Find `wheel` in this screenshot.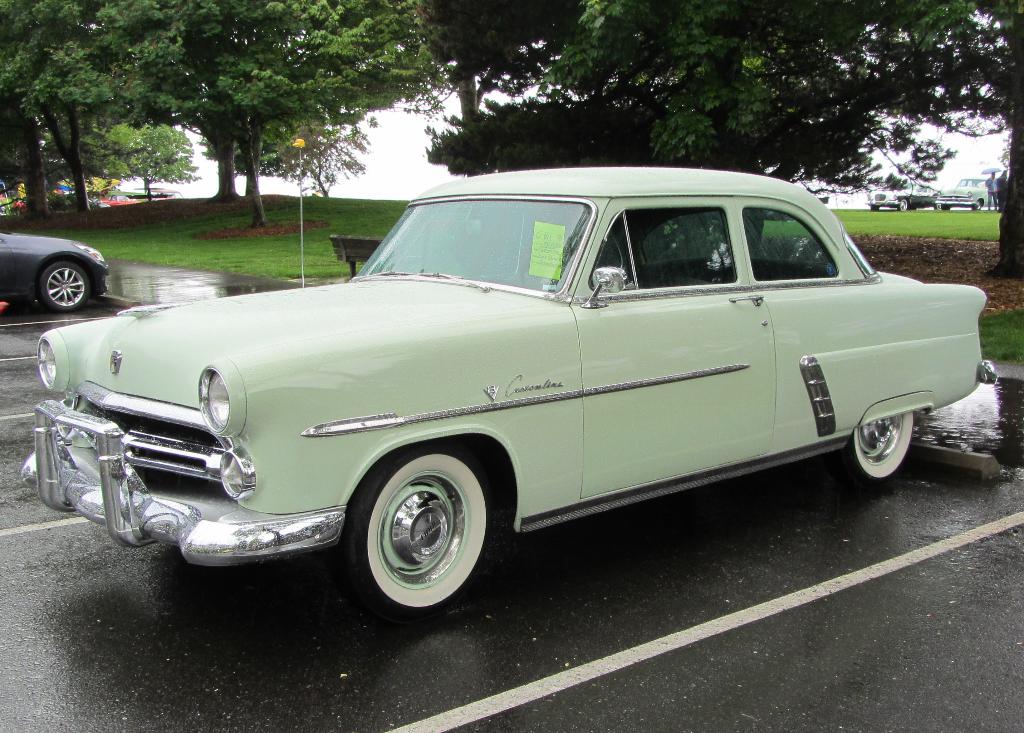
The bounding box for `wheel` is detection(354, 455, 492, 614).
